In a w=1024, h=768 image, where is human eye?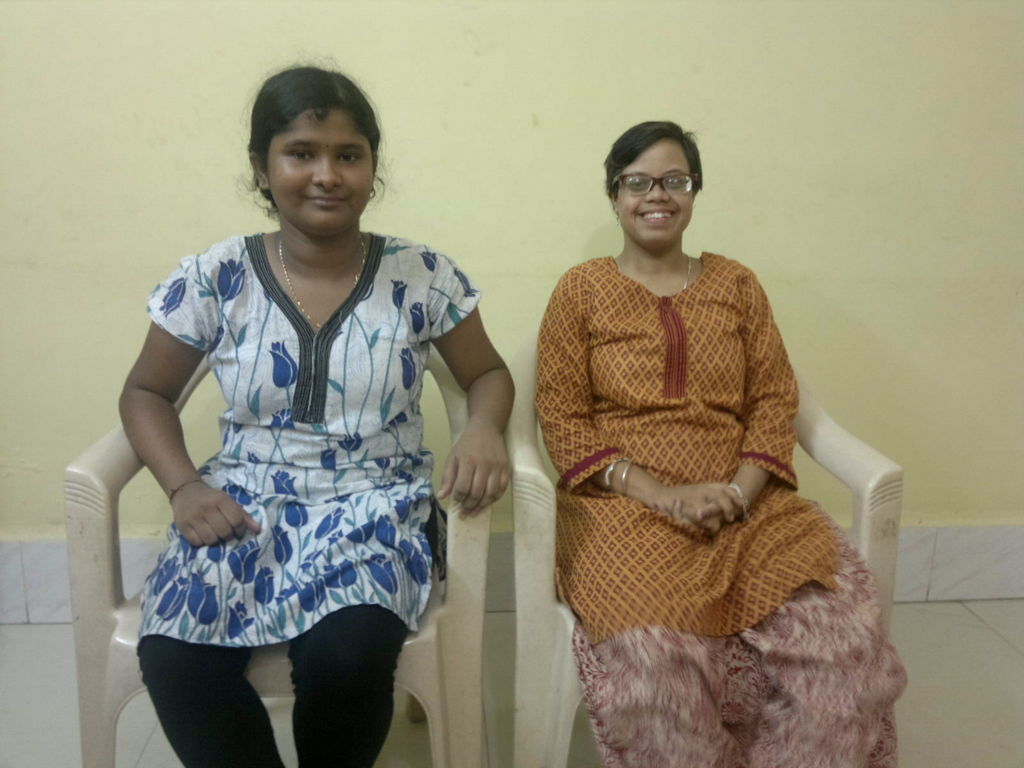
668, 179, 682, 189.
